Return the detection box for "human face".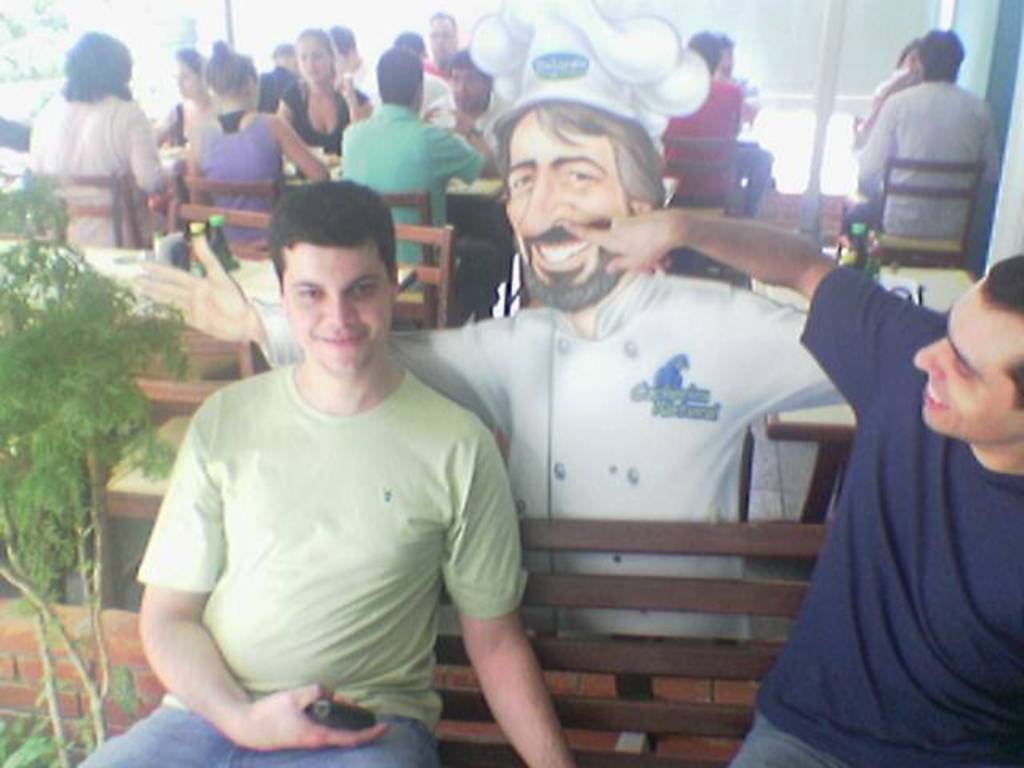
select_region(507, 109, 634, 312).
